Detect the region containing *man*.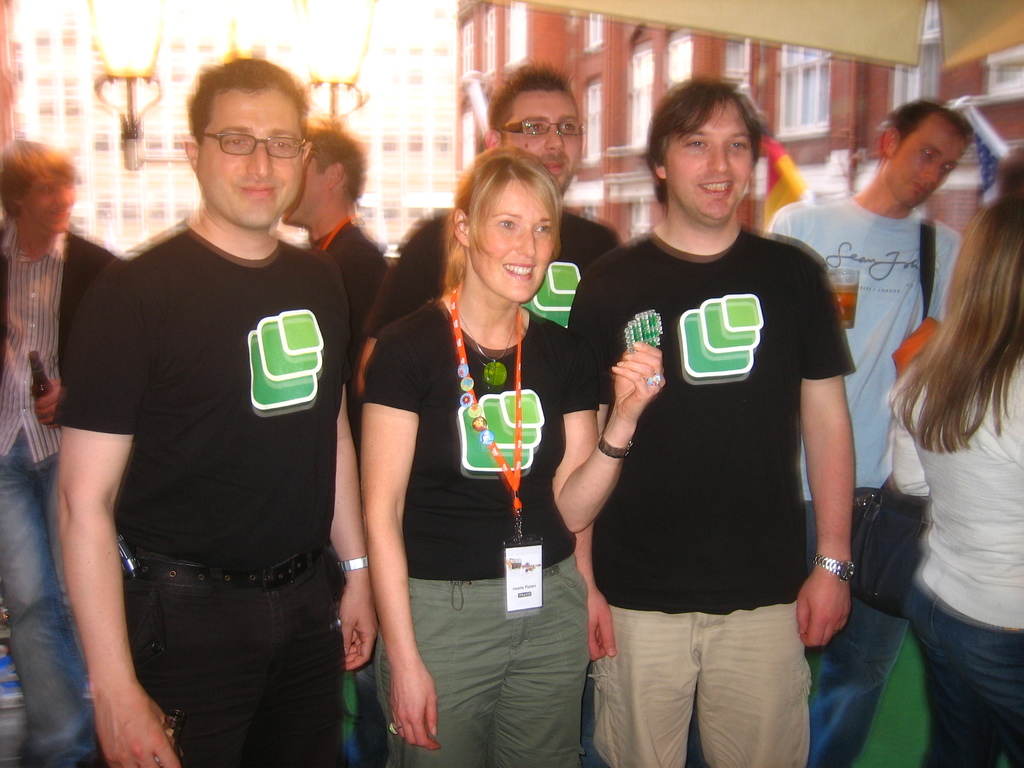
[left=33, top=36, right=396, bottom=767].
